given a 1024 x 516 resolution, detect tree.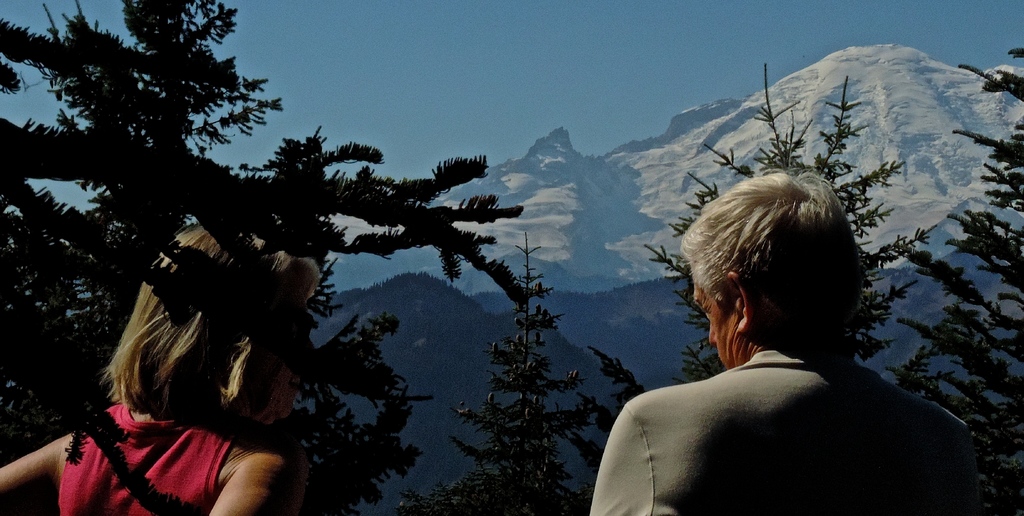
bbox=(35, 43, 648, 488).
